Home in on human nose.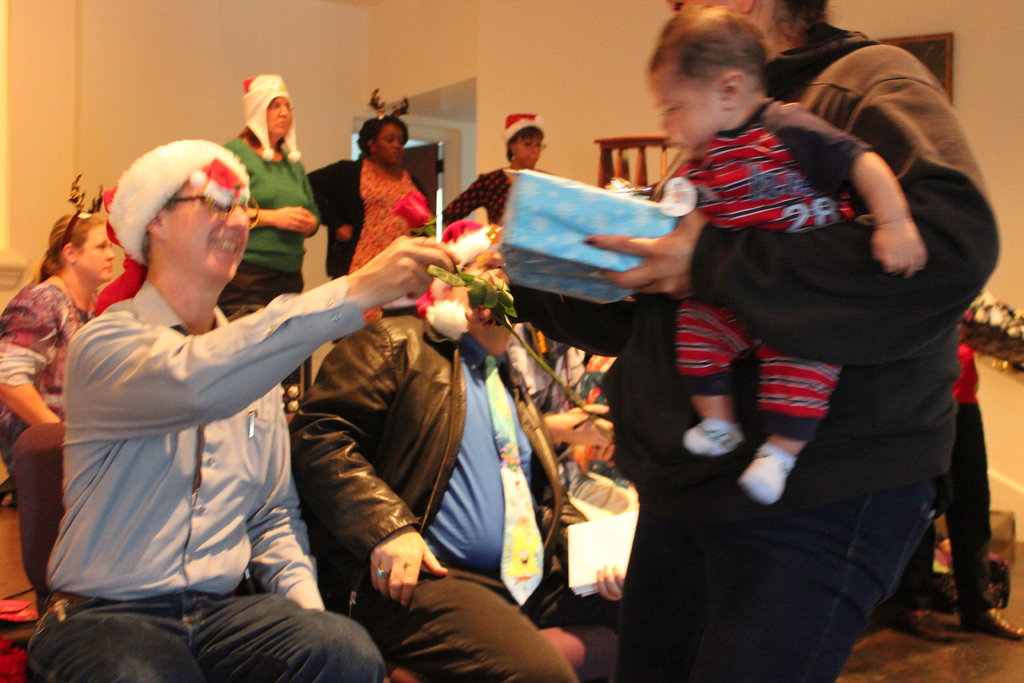
Homed in at [left=226, top=202, right=250, bottom=234].
